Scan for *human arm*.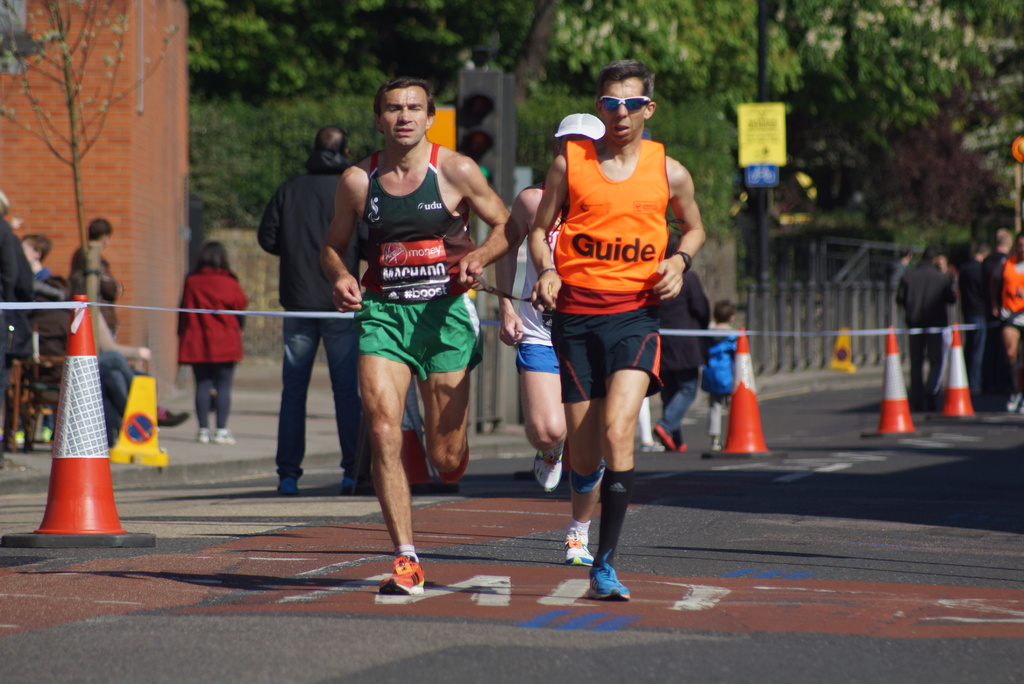
Scan result: select_region(492, 183, 535, 345).
